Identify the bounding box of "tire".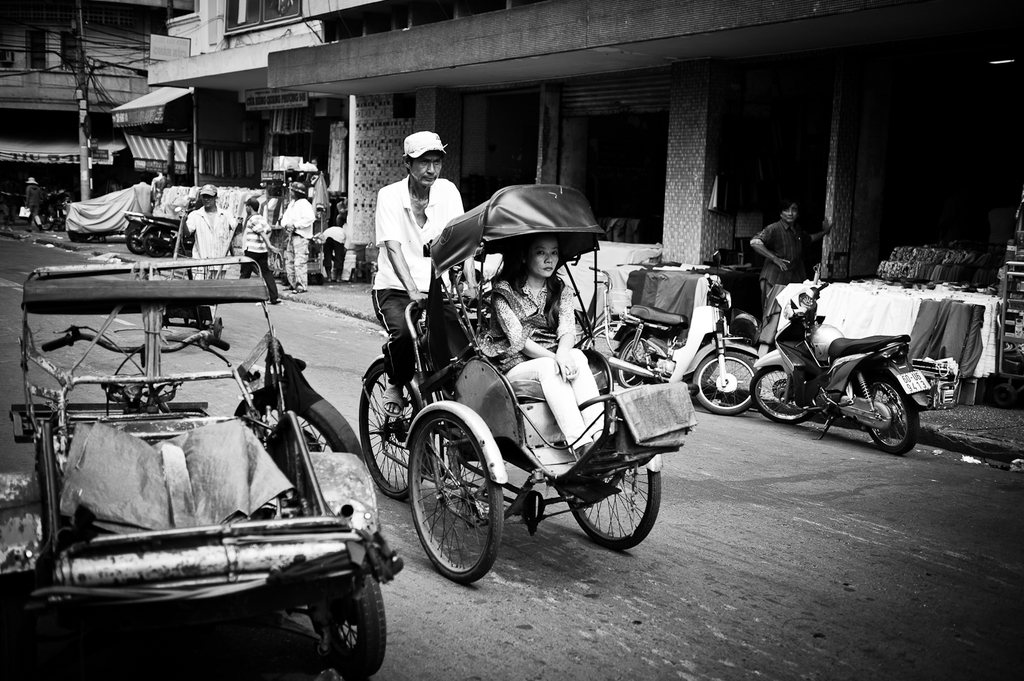
692:351:761:416.
